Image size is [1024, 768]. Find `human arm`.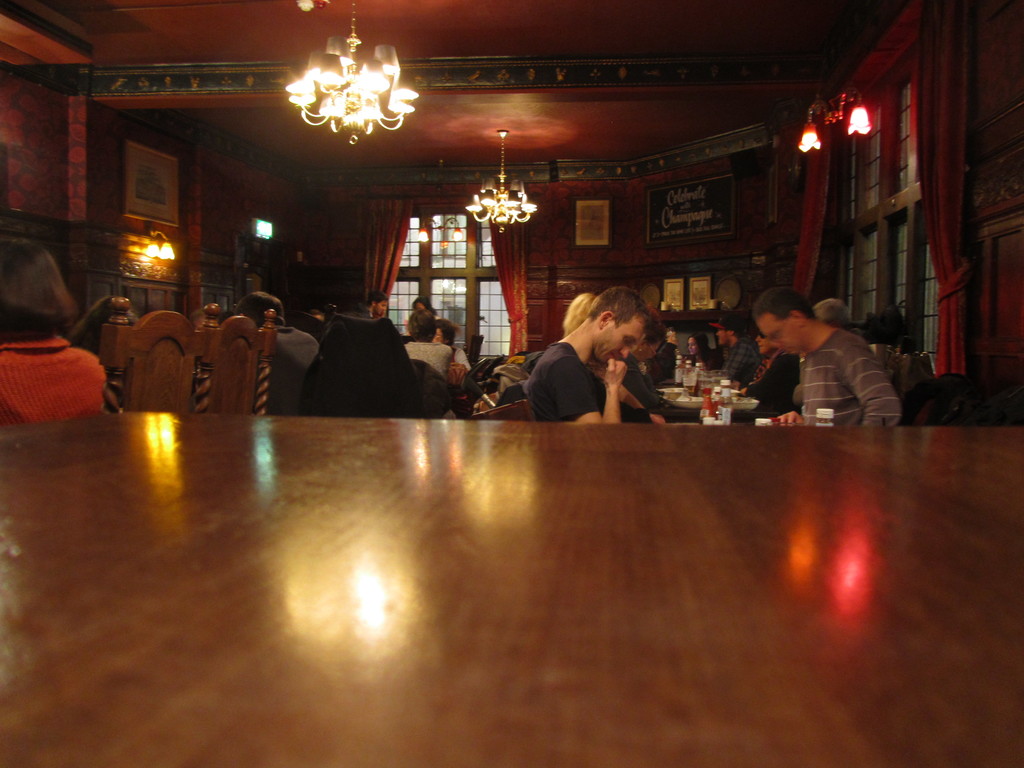
<box>721,343,748,378</box>.
